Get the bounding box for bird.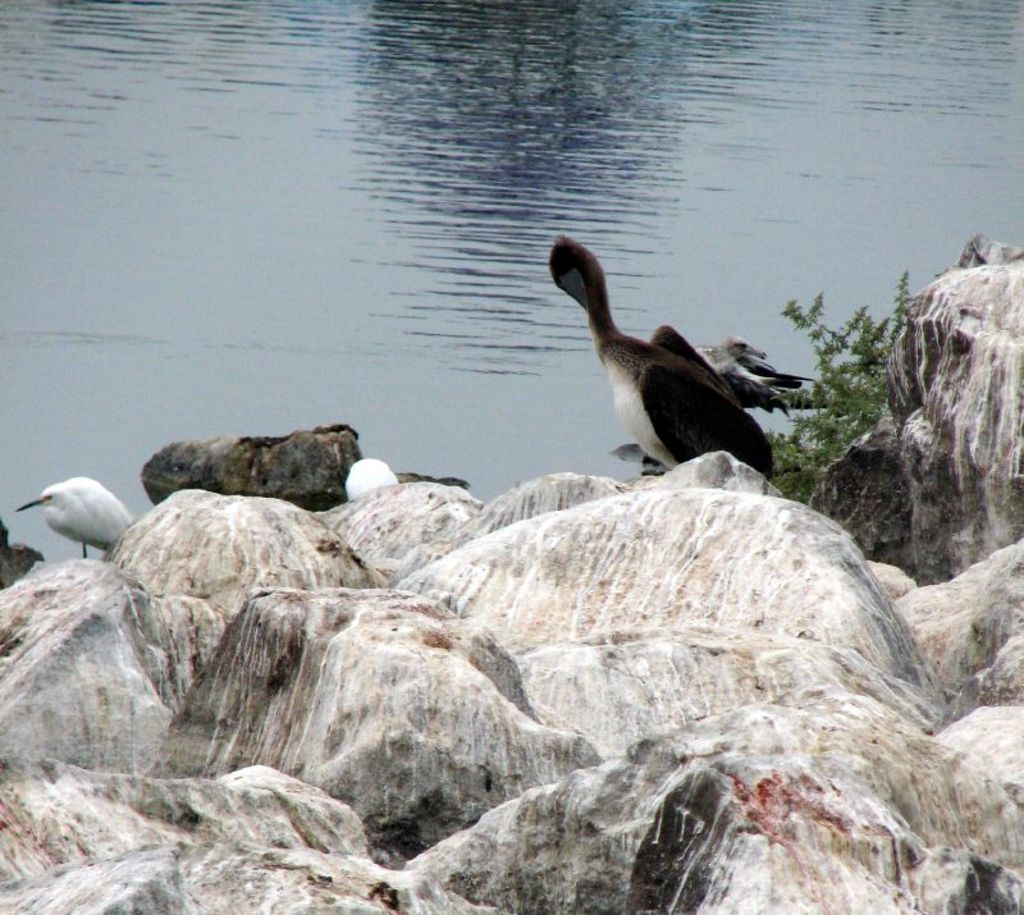
region(690, 334, 820, 418).
